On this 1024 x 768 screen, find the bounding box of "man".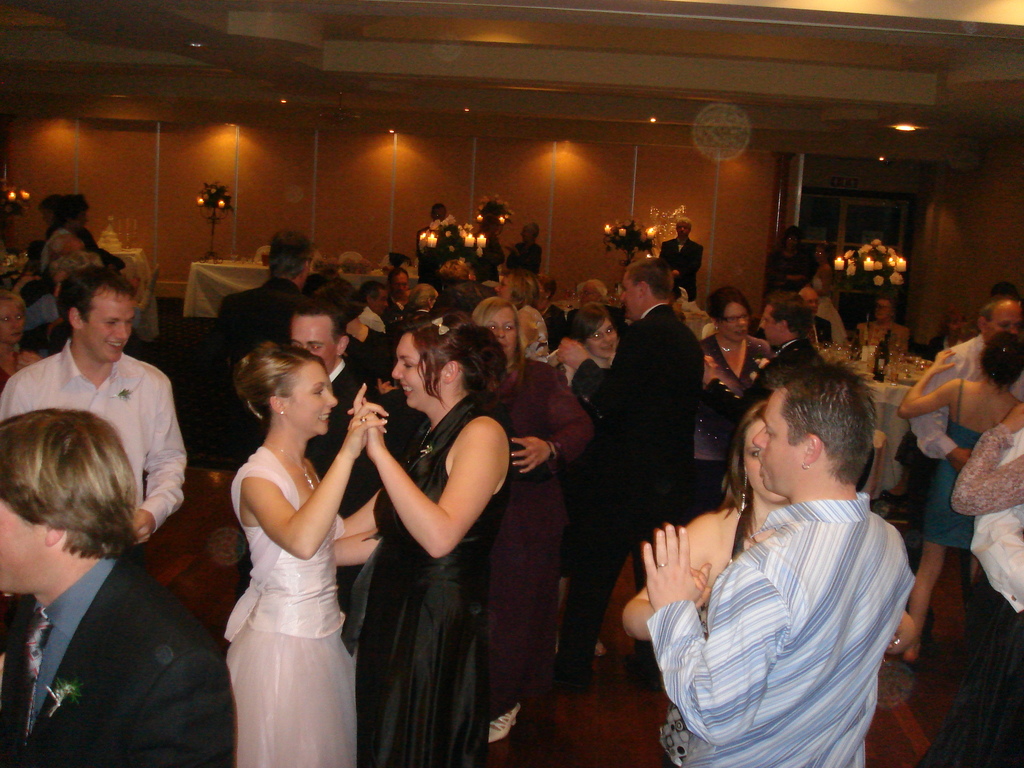
Bounding box: bbox(659, 212, 702, 306).
